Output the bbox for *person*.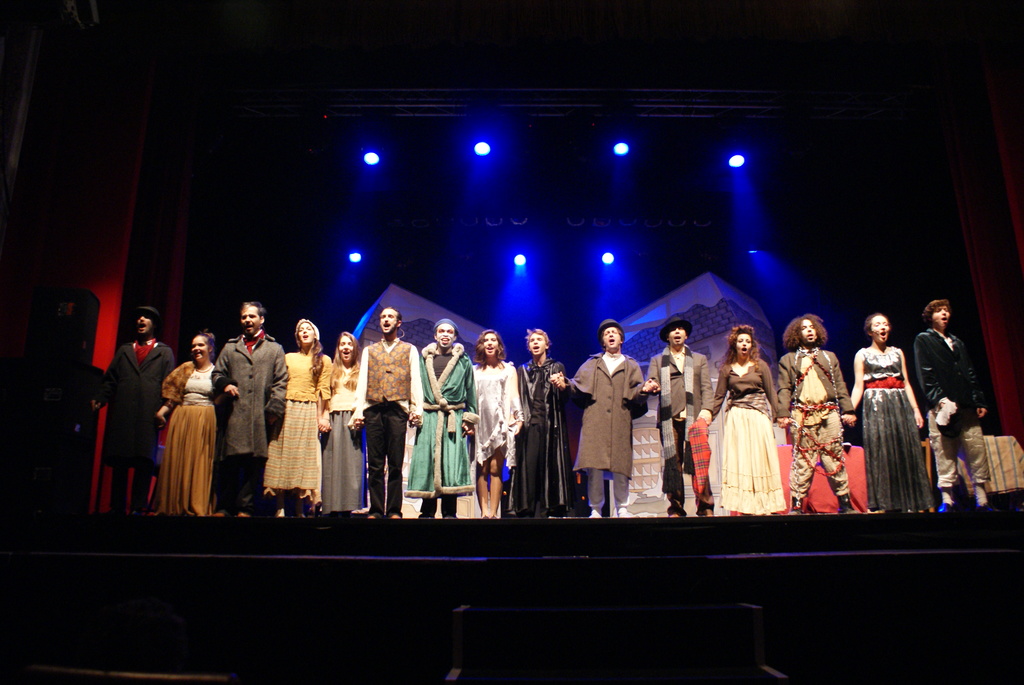
<region>577, 319, 650, 517</region>.
